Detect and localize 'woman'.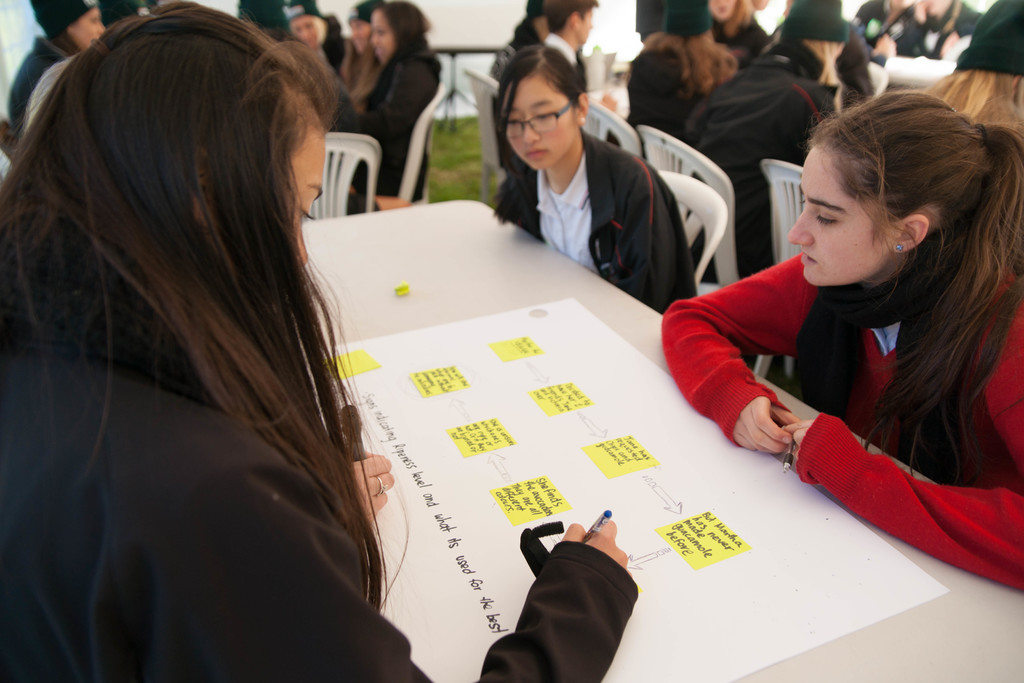
Localized at [left=653, top=70, right=1017, bottom=611].
